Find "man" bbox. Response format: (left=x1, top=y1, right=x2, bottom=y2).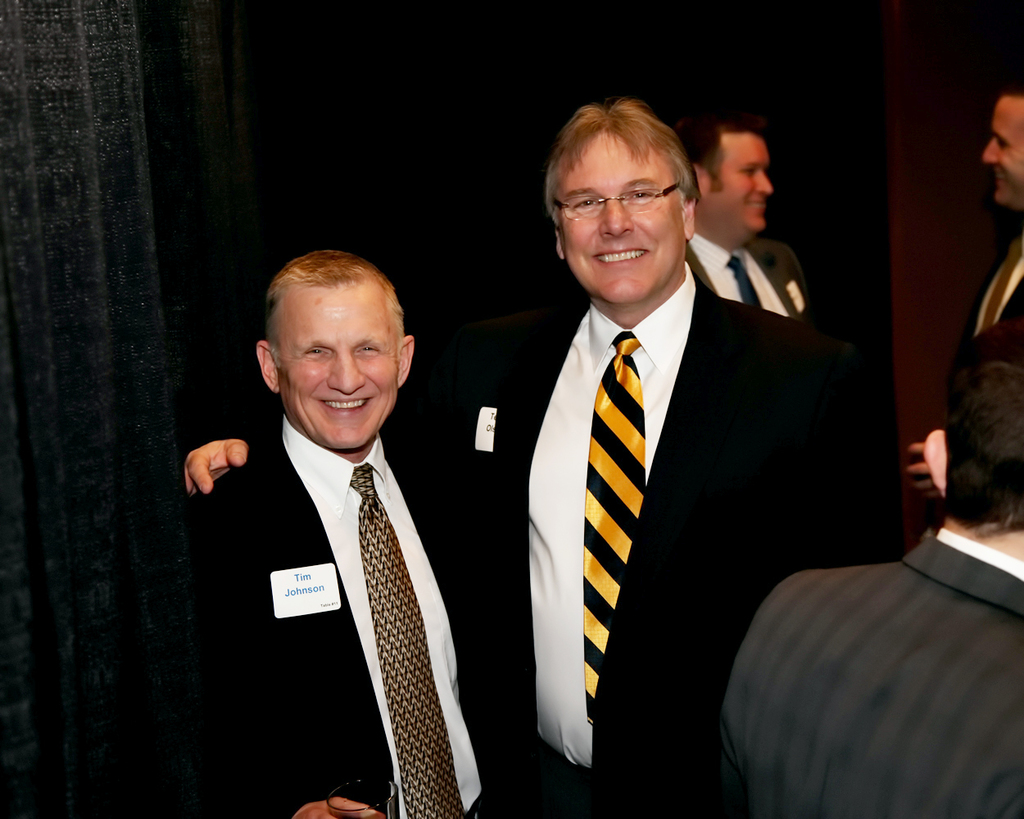
(left=685, top=112, right=821, bottom=328).
